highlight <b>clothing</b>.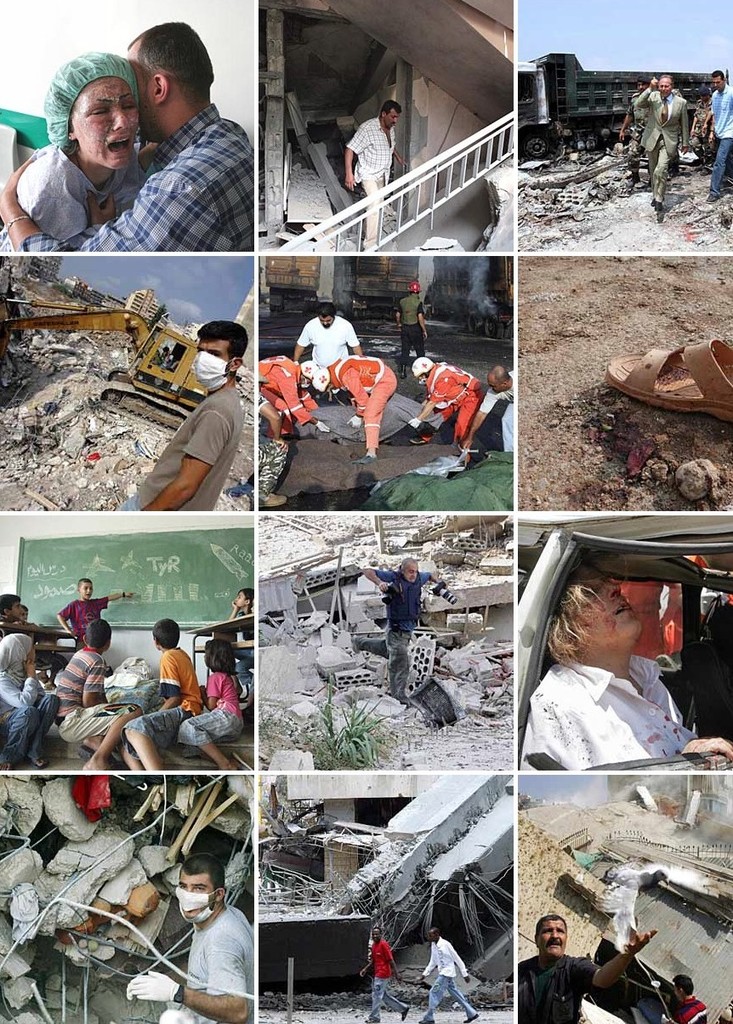
Highlighted region: x1=333, y1=356, x2=393, y2=444.
